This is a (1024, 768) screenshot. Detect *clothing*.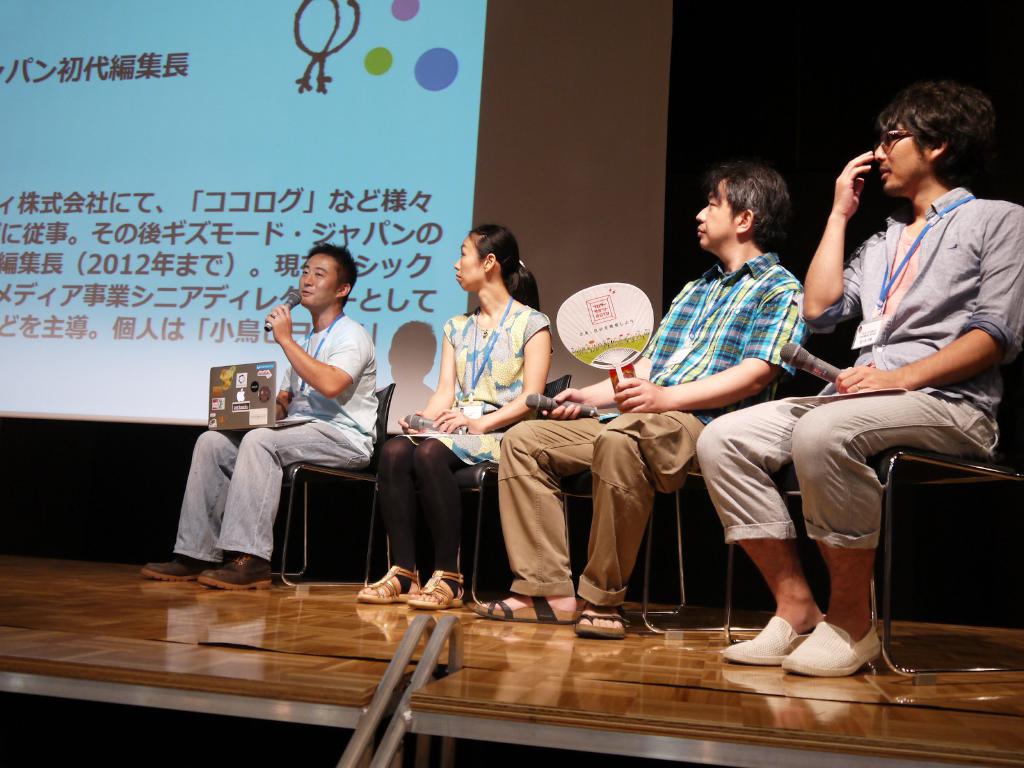
(693,200,1023,564).
